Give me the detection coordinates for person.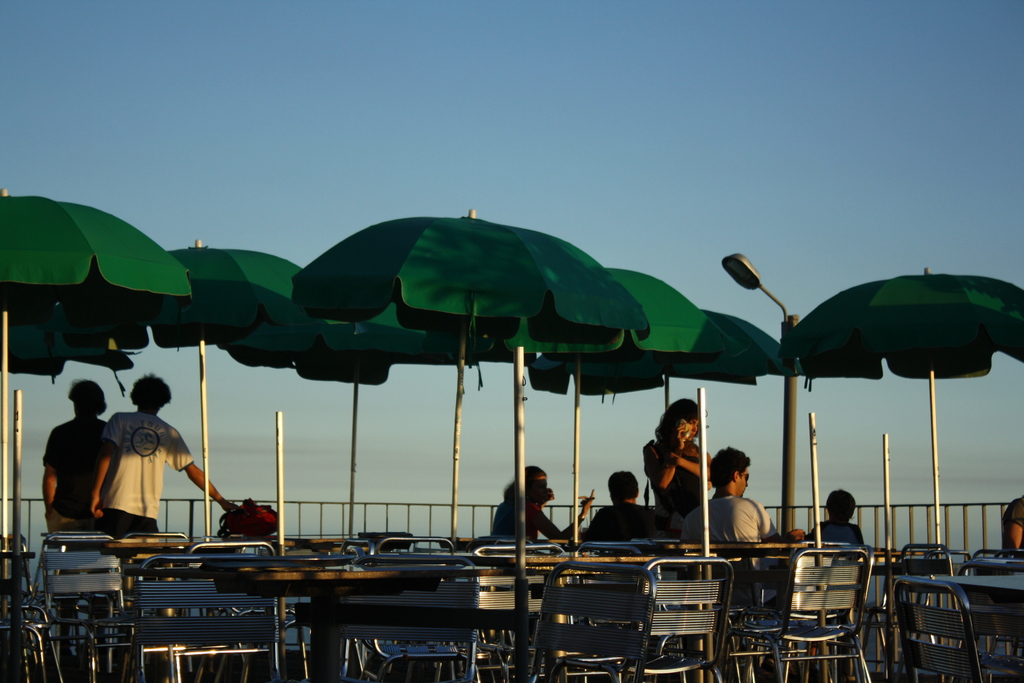
{"x1": 680, "y1": 447, "x2": 810, "y2": 547}.
